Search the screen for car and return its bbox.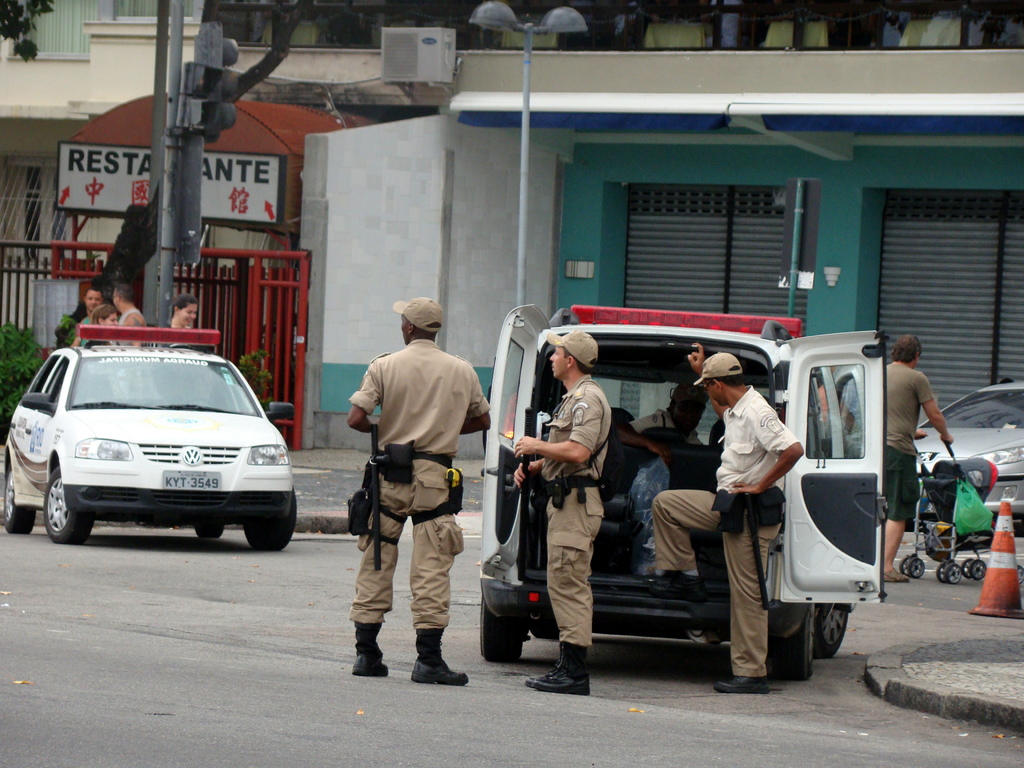
Found: crop(481, 308, 887, 680).
